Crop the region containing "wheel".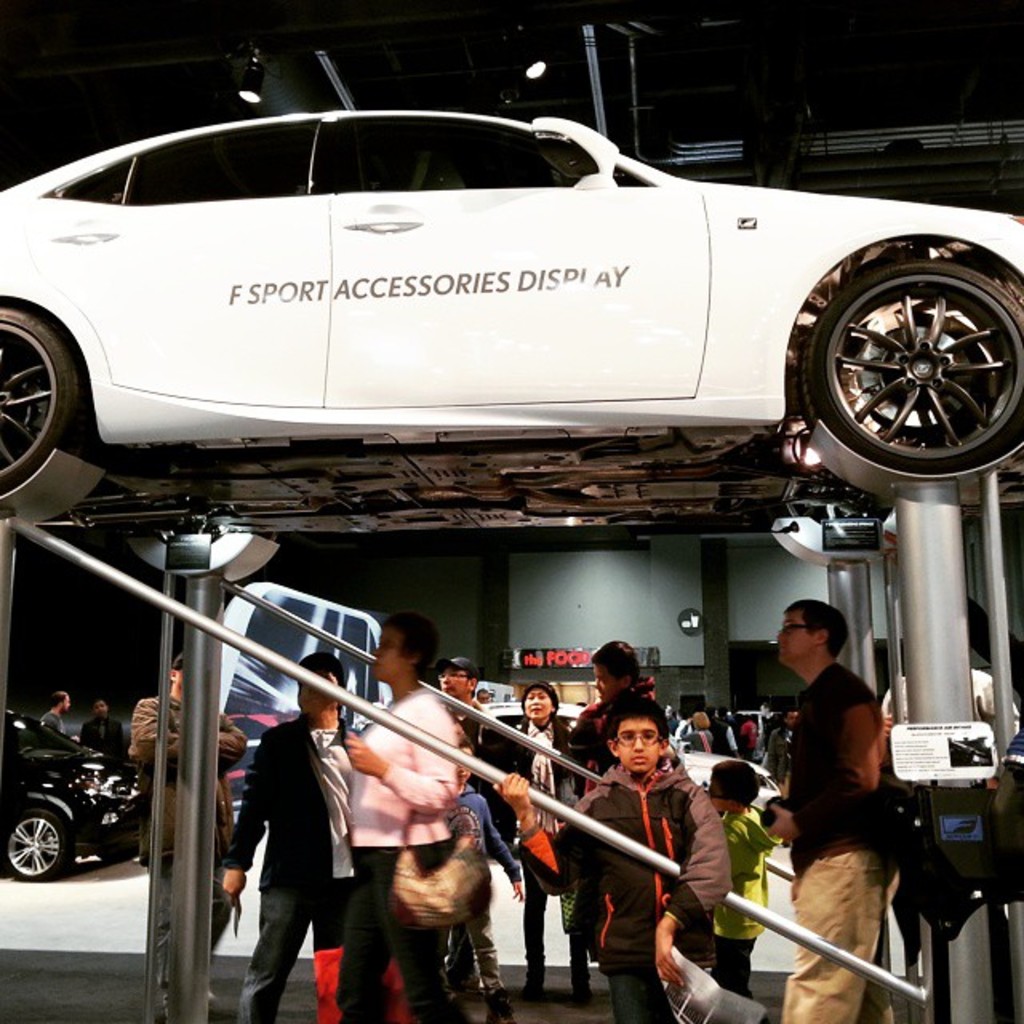
Crop region: rect(0, 302, 112, 530).
